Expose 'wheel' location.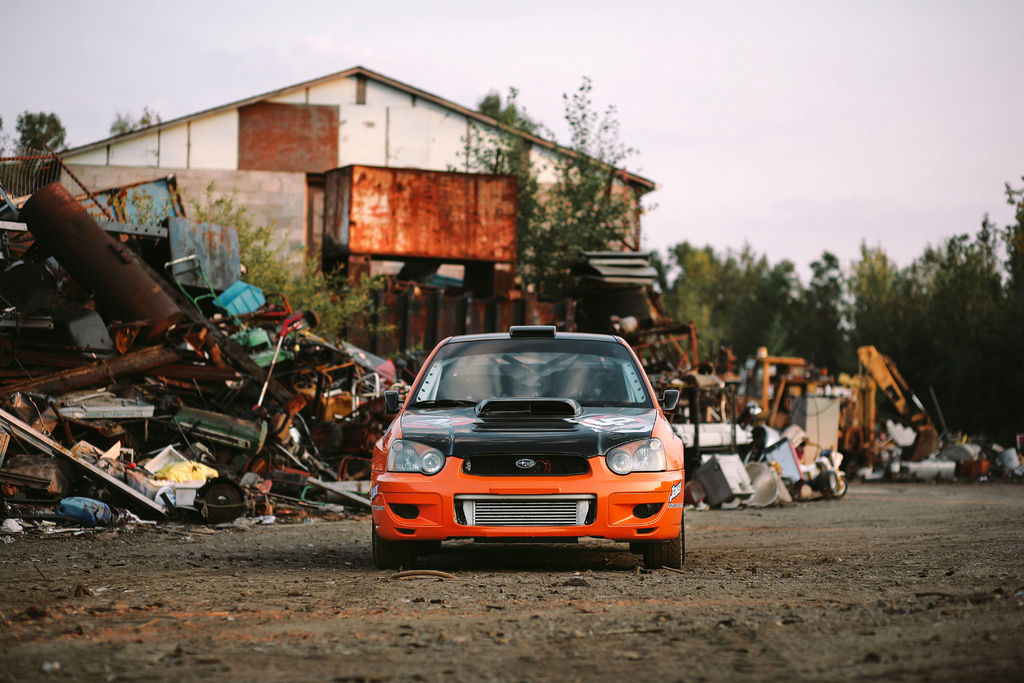
Exposed at pyautogui.locateOnScreen(643, 525, 682, 570).
